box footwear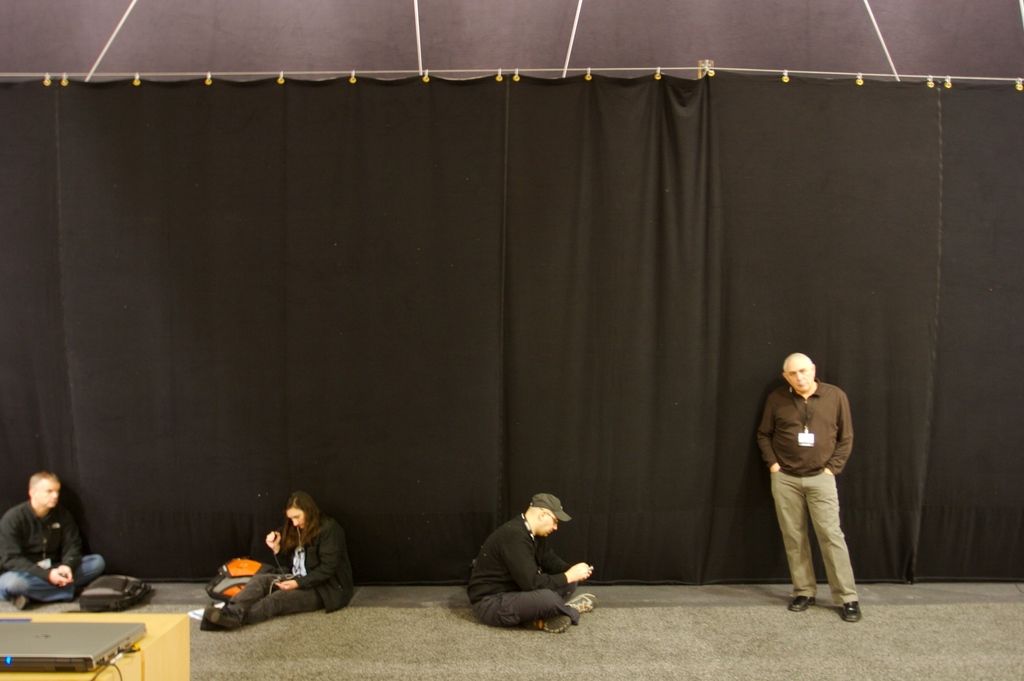
(789,595,819,612)
